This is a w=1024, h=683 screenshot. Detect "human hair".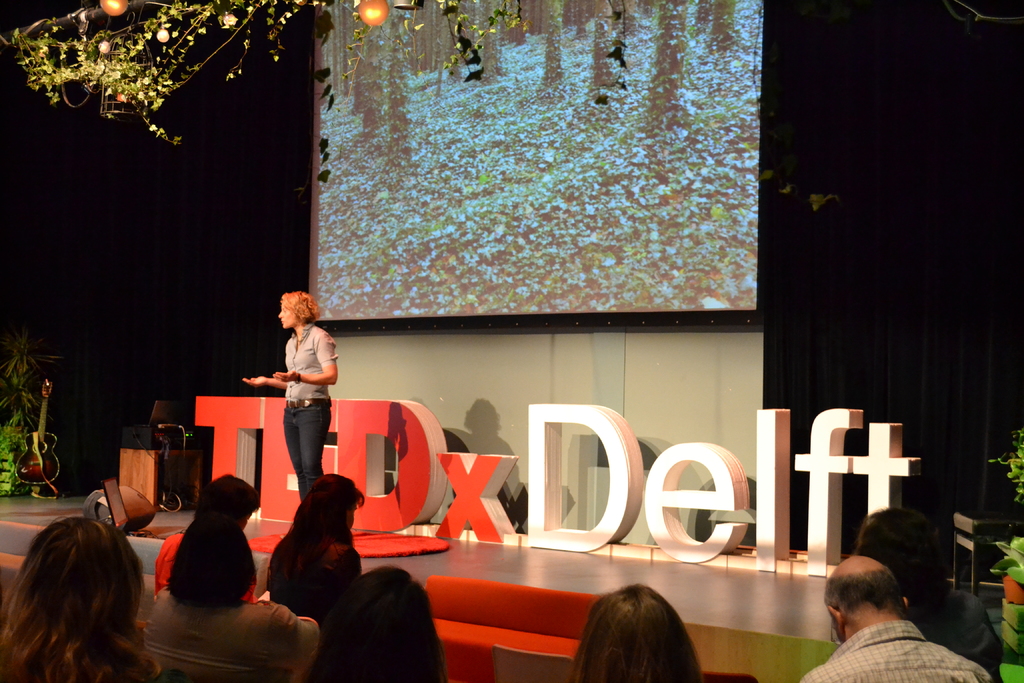
bbox=(189, 472, 263, 532).
